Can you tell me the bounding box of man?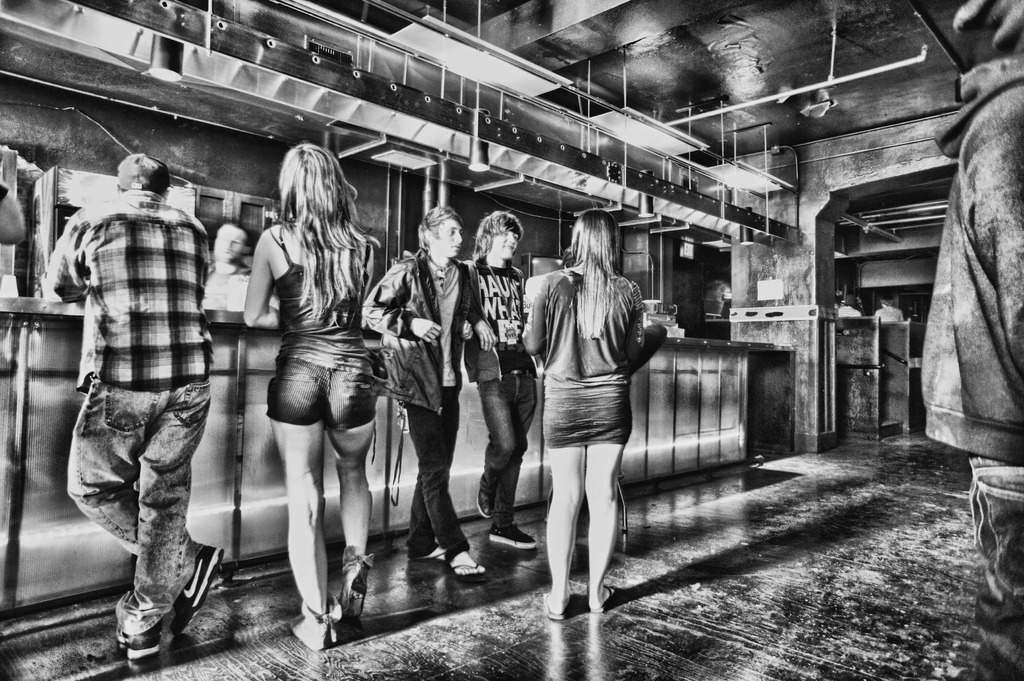
region(46, 123, 228, 674).
